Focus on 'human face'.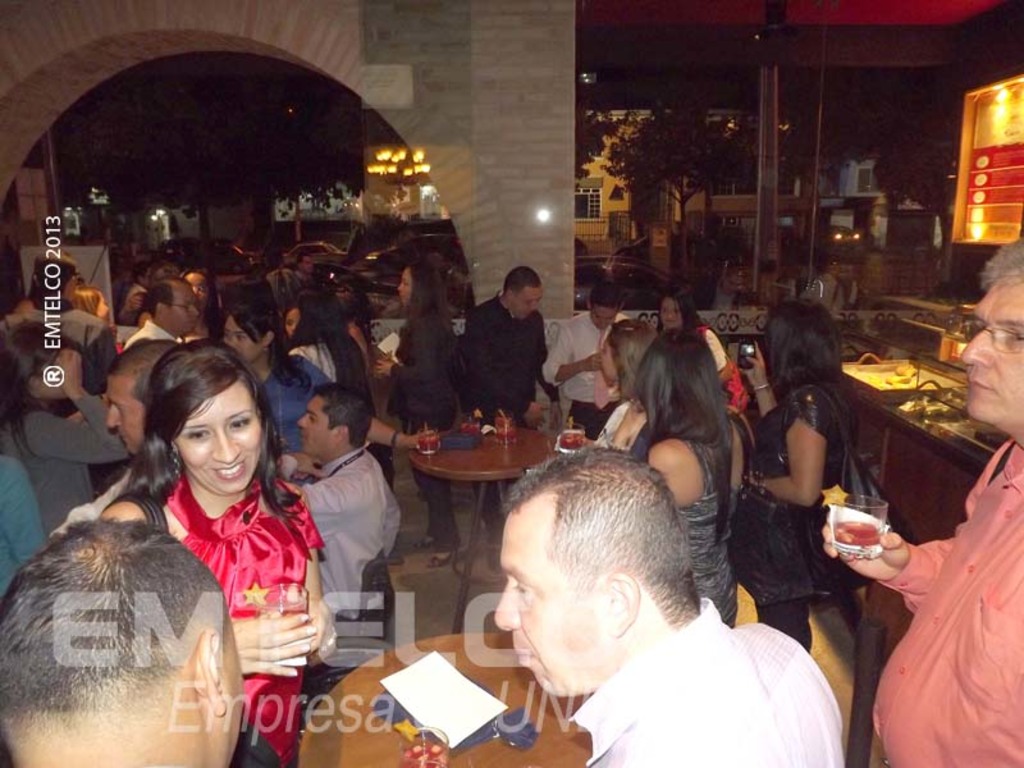
Focused at (left=397, top=265, right=415, bottom=306).
